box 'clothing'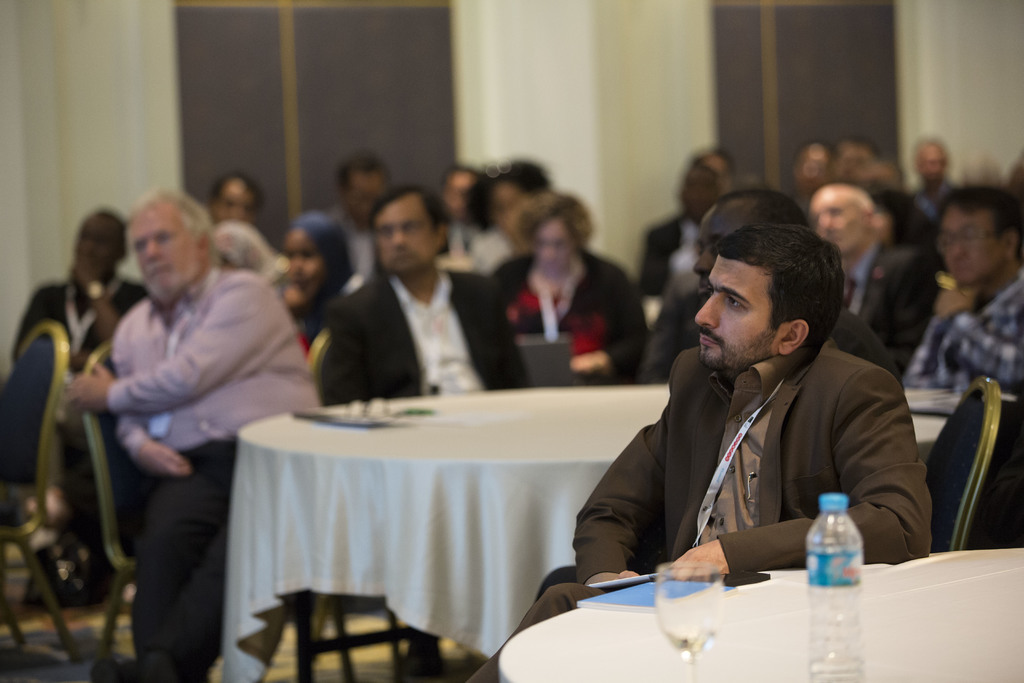
{"x1": 636, "y1": 285, "x2": 714, "y2": 381}
